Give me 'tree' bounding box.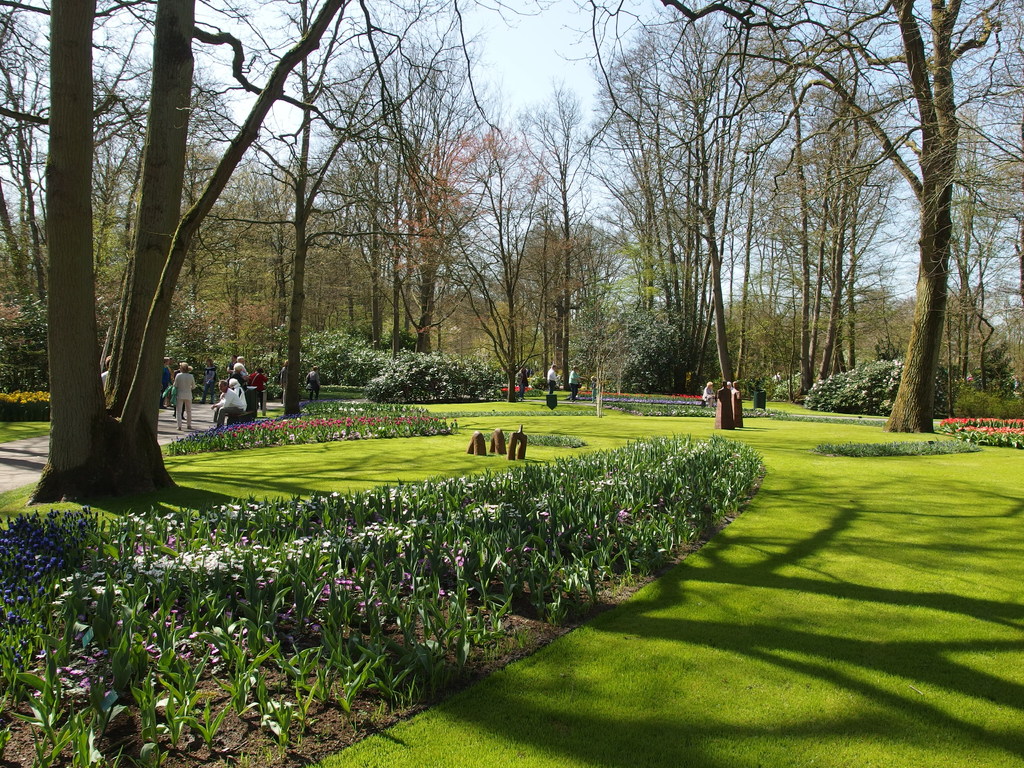
{"left": 29, "top": 0, "right": 353, "bottom": 490}.
